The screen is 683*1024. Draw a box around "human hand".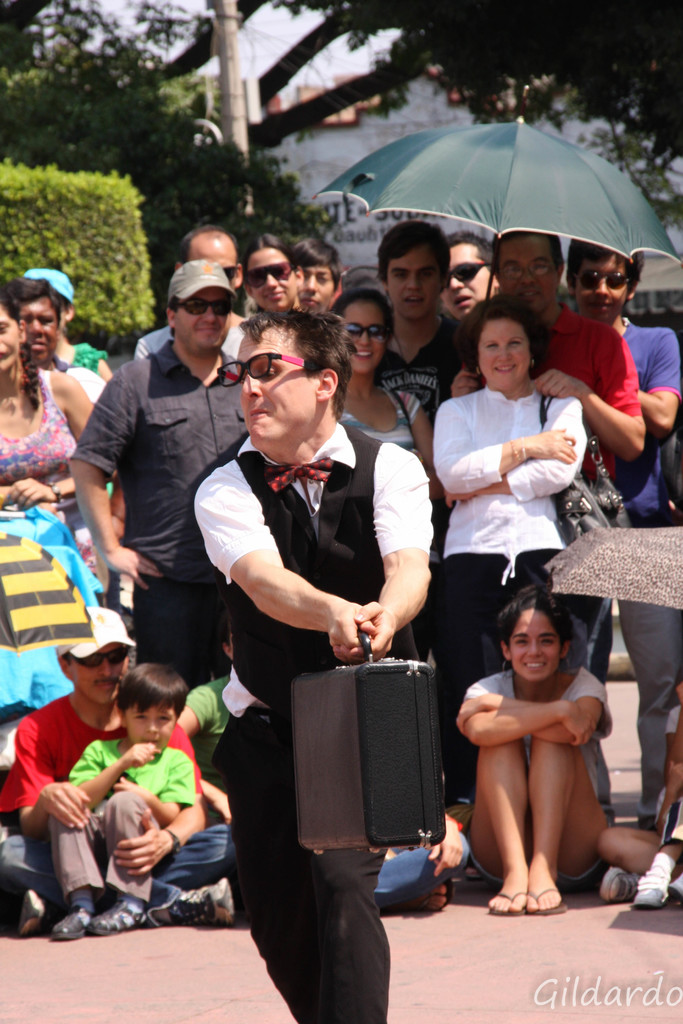
detection(454, 691, 482, 730).
